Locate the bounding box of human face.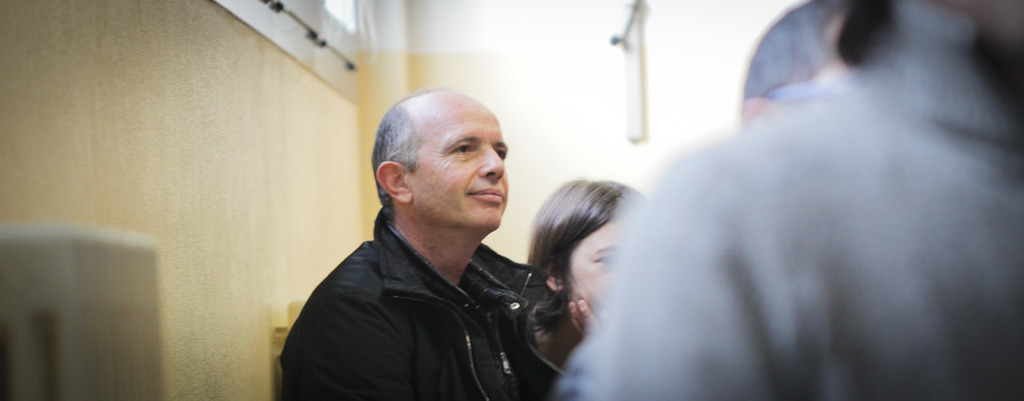
Bounding box: pyautogui.locateOnScreen(416, 100, 506, 232).
